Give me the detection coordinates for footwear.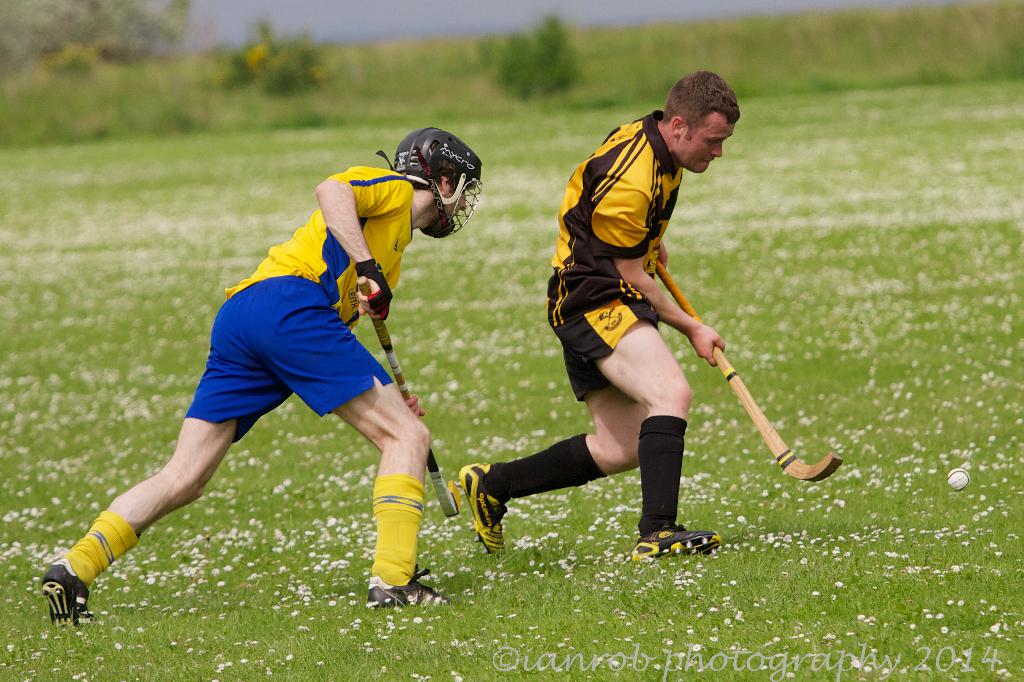
x1=42 y1=551 x2=94 y2=636.
